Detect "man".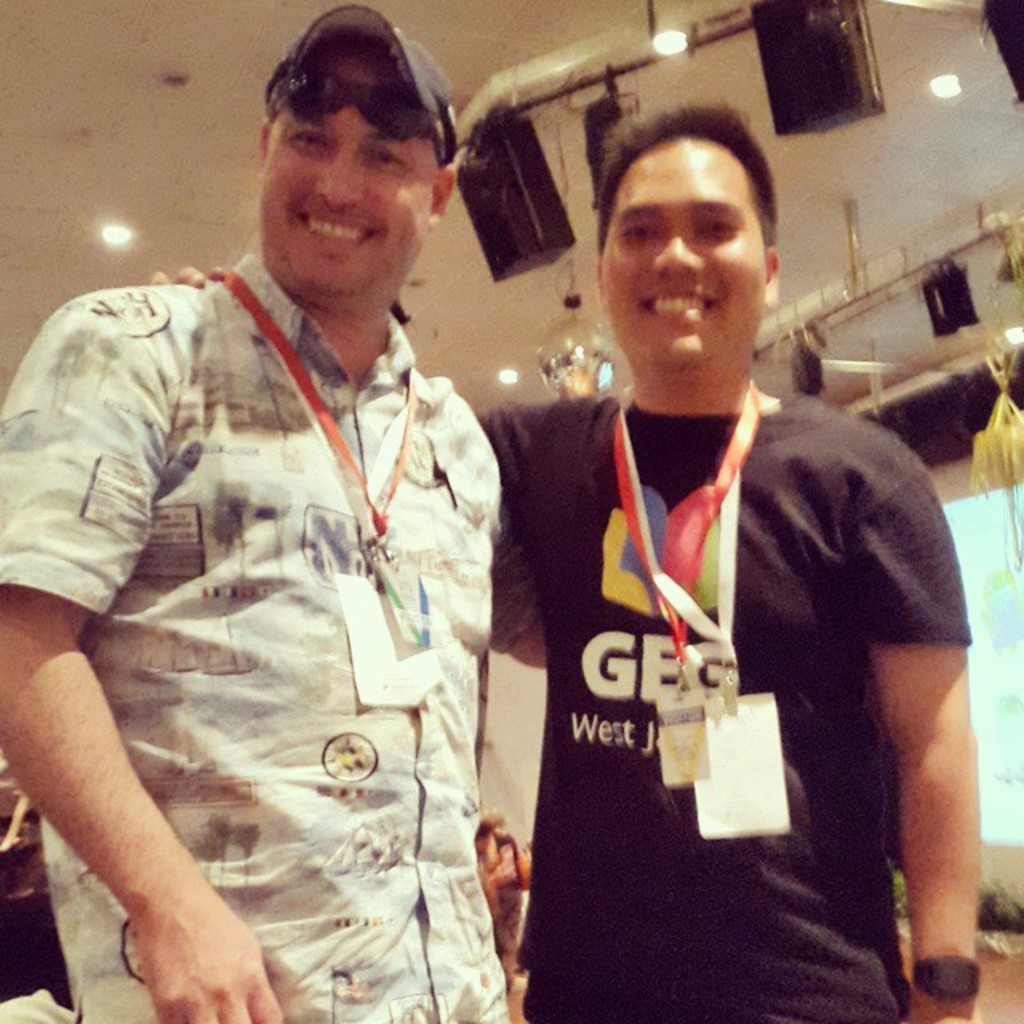
Detected at 142/106/966/1022.
